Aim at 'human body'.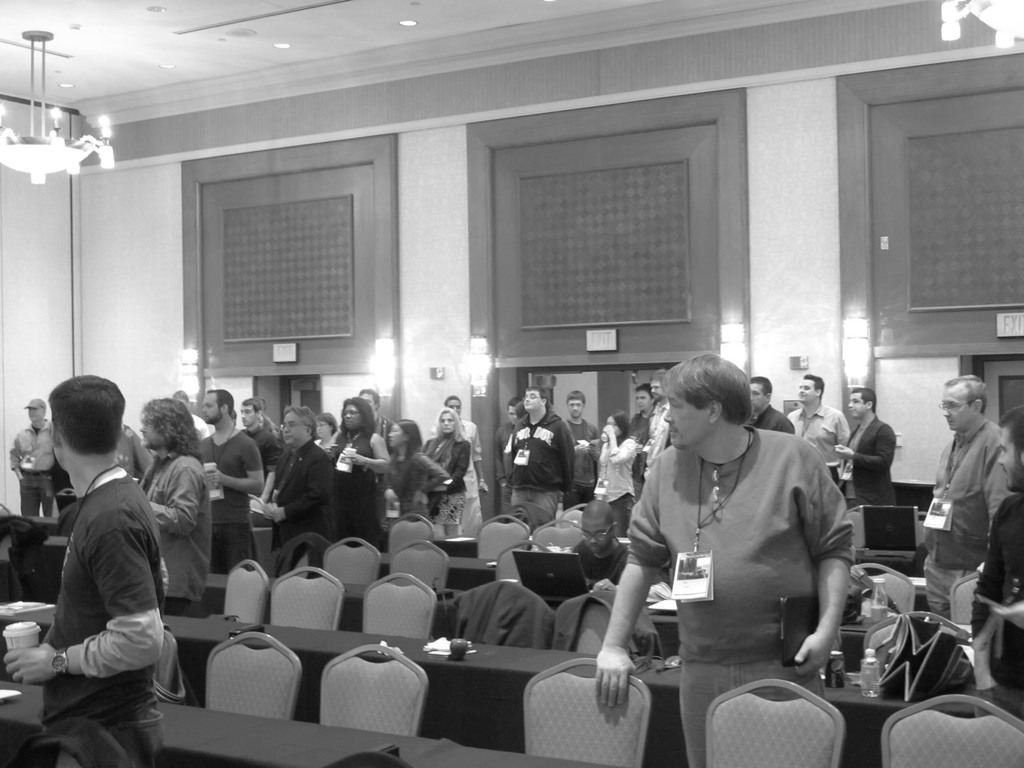
Aimed at 630, 413, 650, 499.
